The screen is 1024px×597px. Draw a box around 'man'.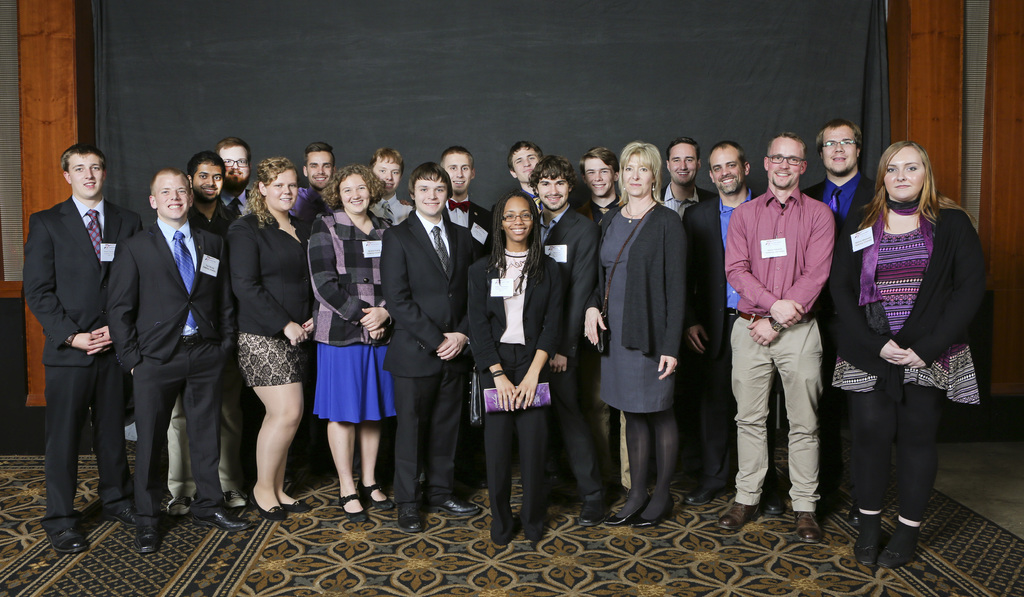
<box>573,143,633,229</box>.
